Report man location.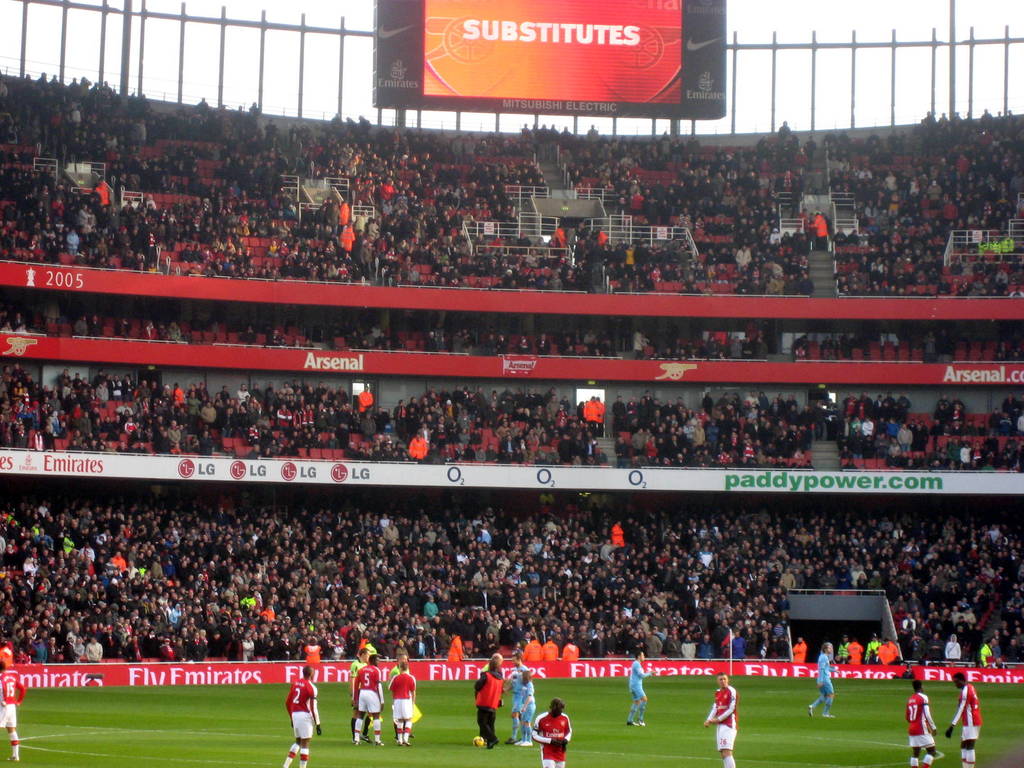
Report: pyautogui.locateOnScreen(506, 662, 535, 738).
